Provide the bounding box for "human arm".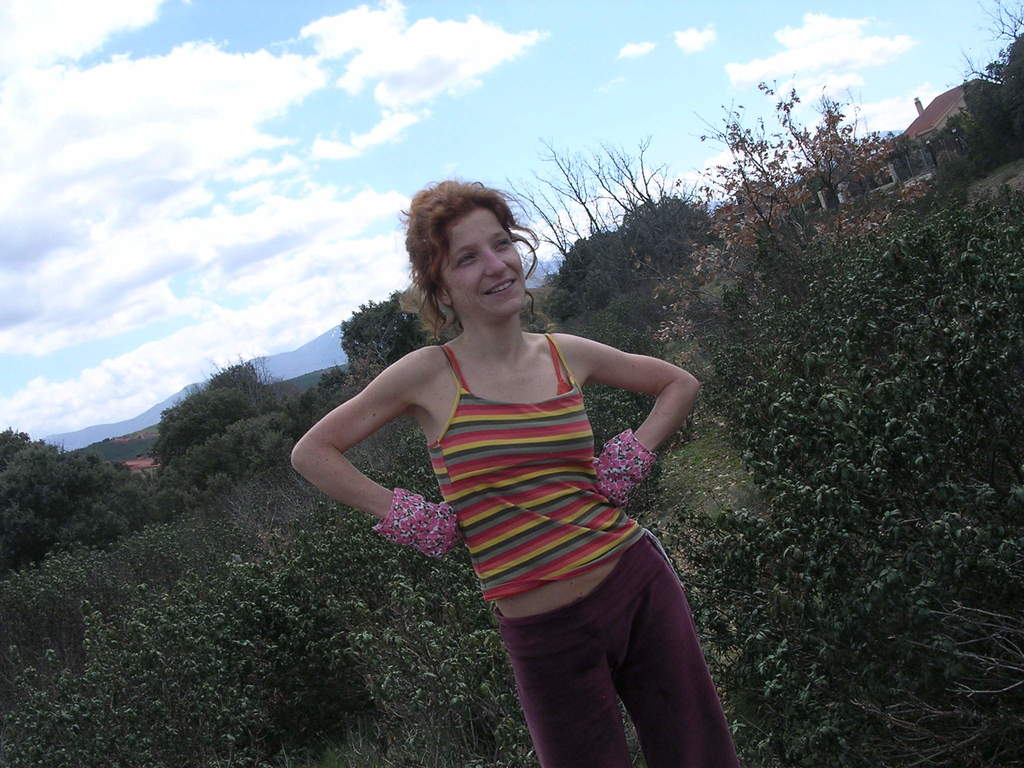
left=573, top=336, right=701, bottom=511.
